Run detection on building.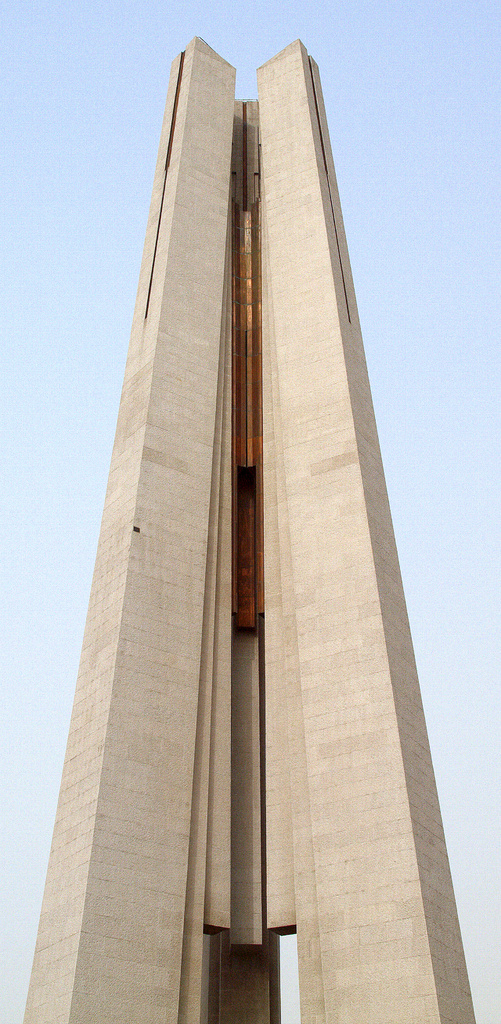
Result: (25, 35, 474, 1023).
